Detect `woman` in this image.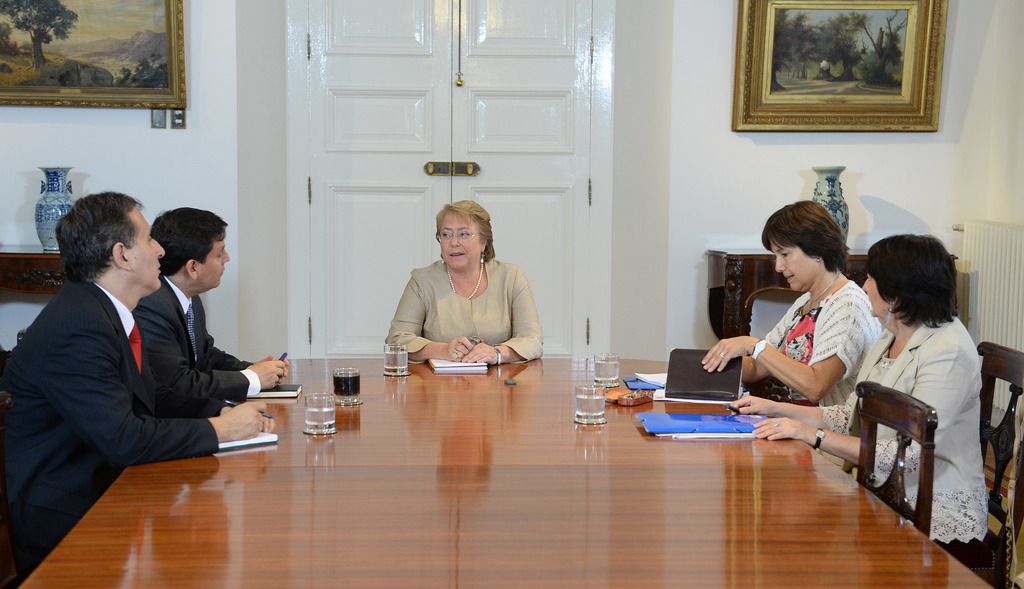
Detection: region(692, 194, 888, 408).
